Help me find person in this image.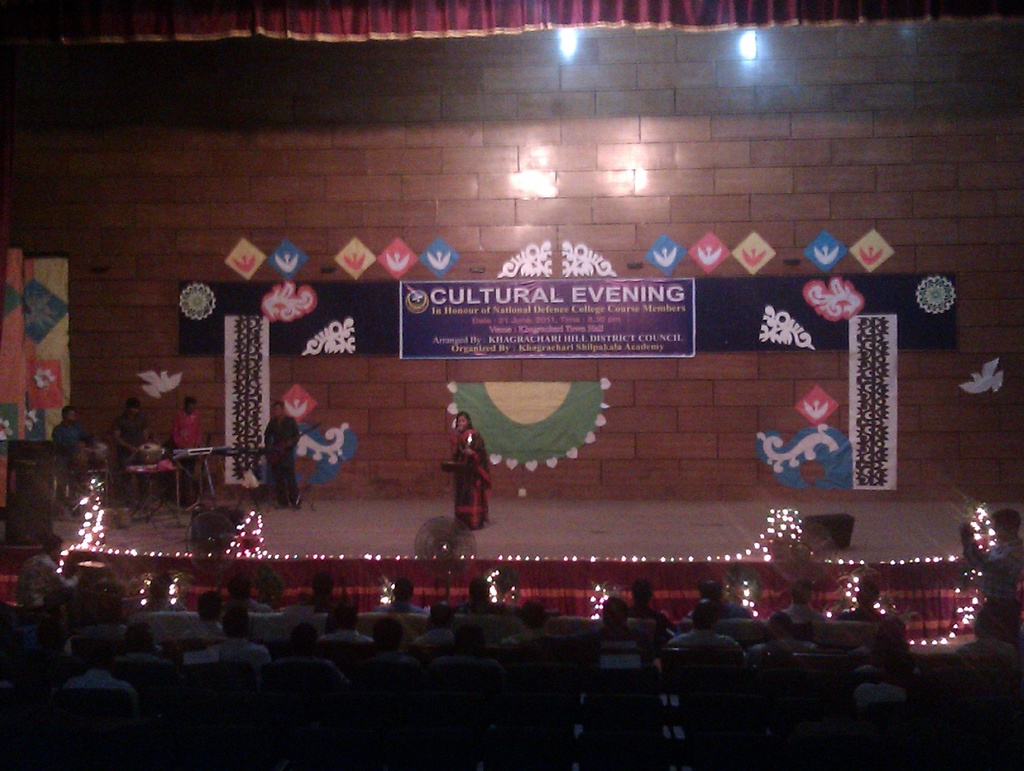
Found it: [662,599,733,659].
